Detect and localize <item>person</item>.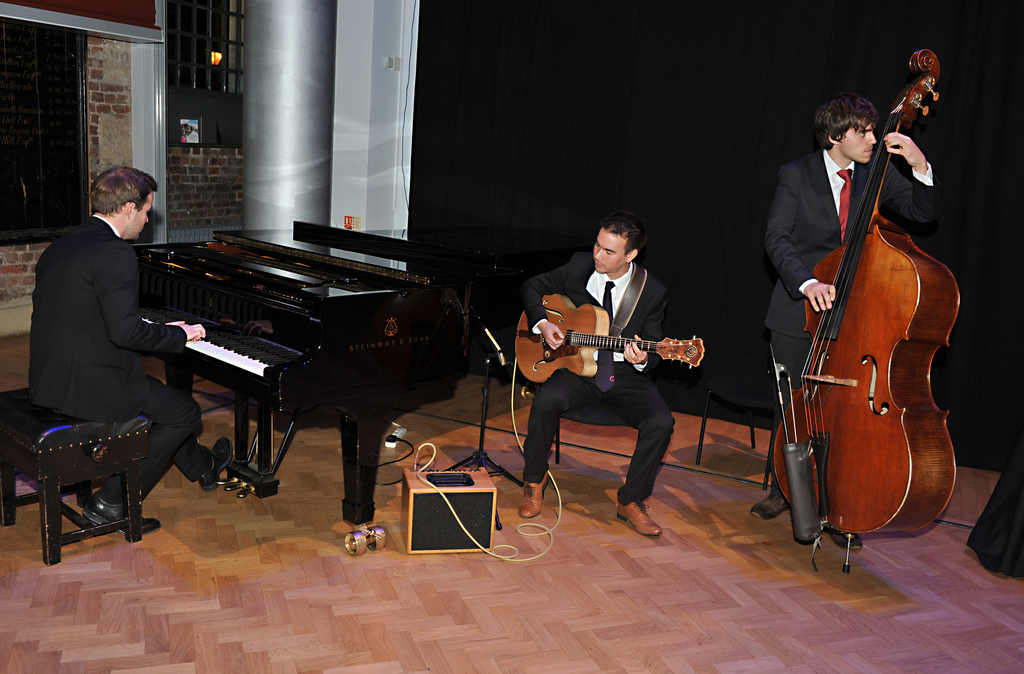
Localized at Rect(751, 85, 940, 546).
